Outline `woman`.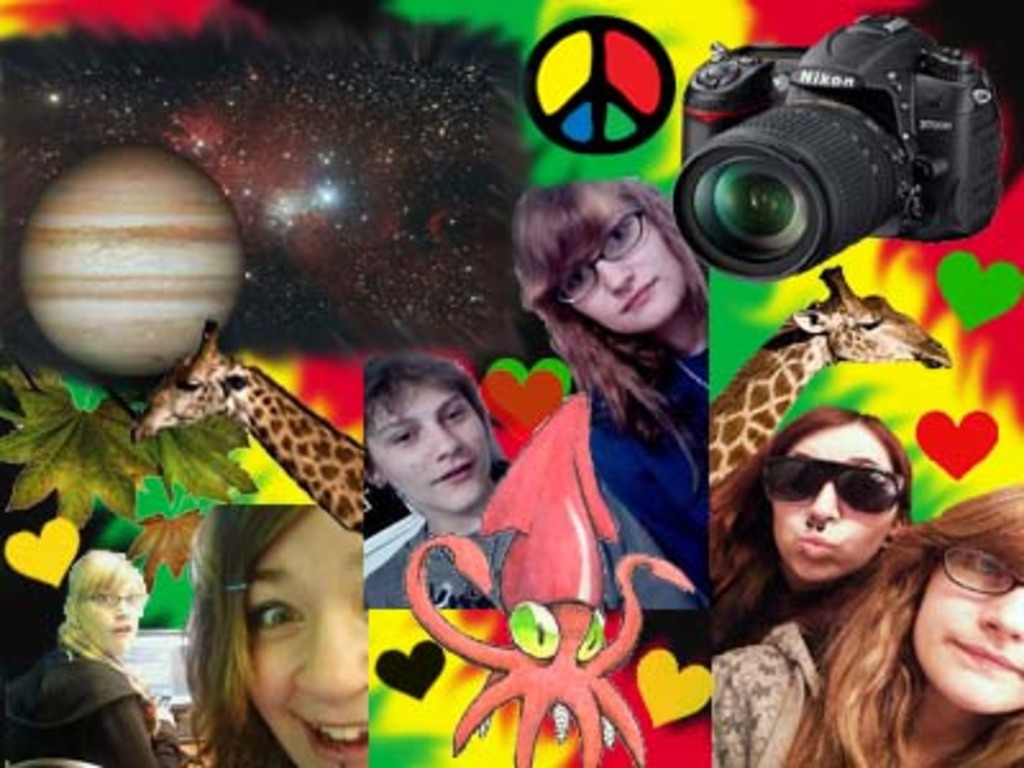
Outline: 515/174/712/584.
